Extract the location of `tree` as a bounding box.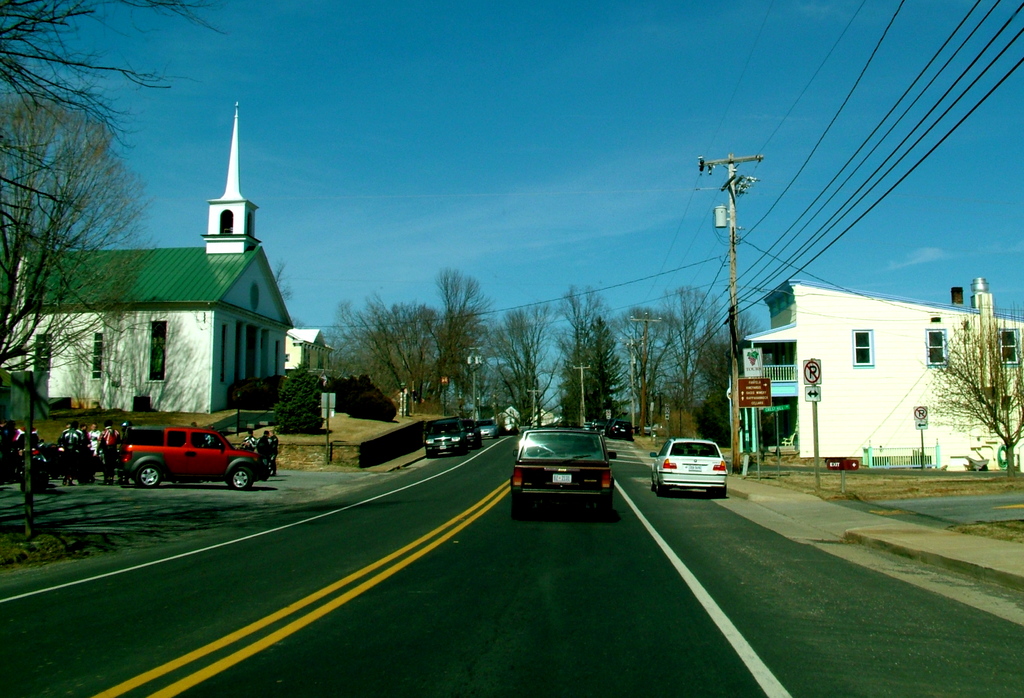
pyautogui.locateOnScreen(582, 308, 632, 437).
